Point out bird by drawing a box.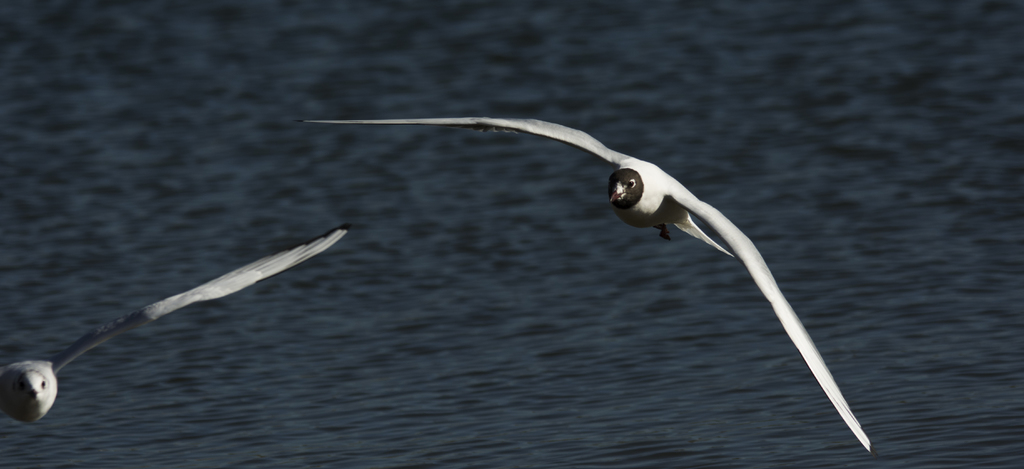
<box>13,215,349,413</box>.
